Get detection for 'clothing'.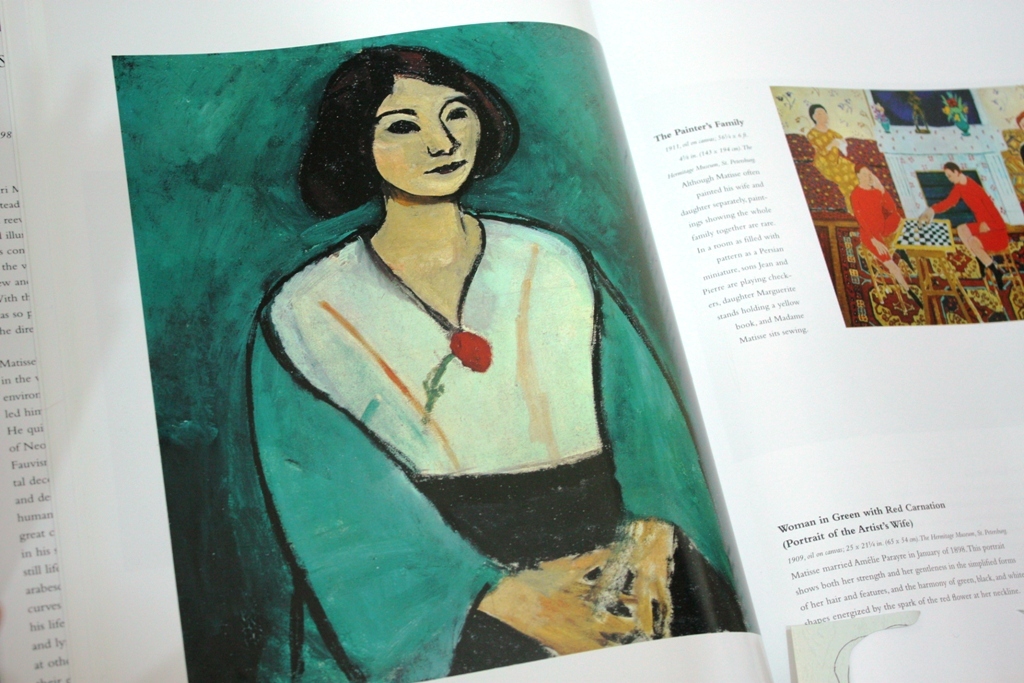
Detection: pyautogui.locateOnScreen(801, 126, 855, 188).
